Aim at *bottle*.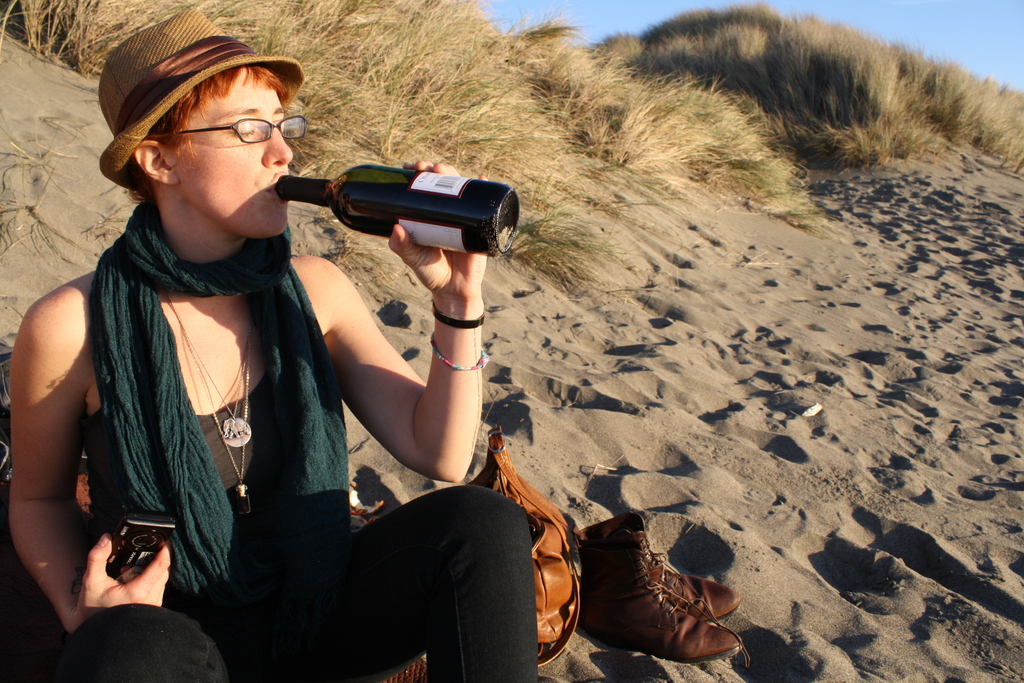
Aimed at Rect(280, 165, 519, 256).
